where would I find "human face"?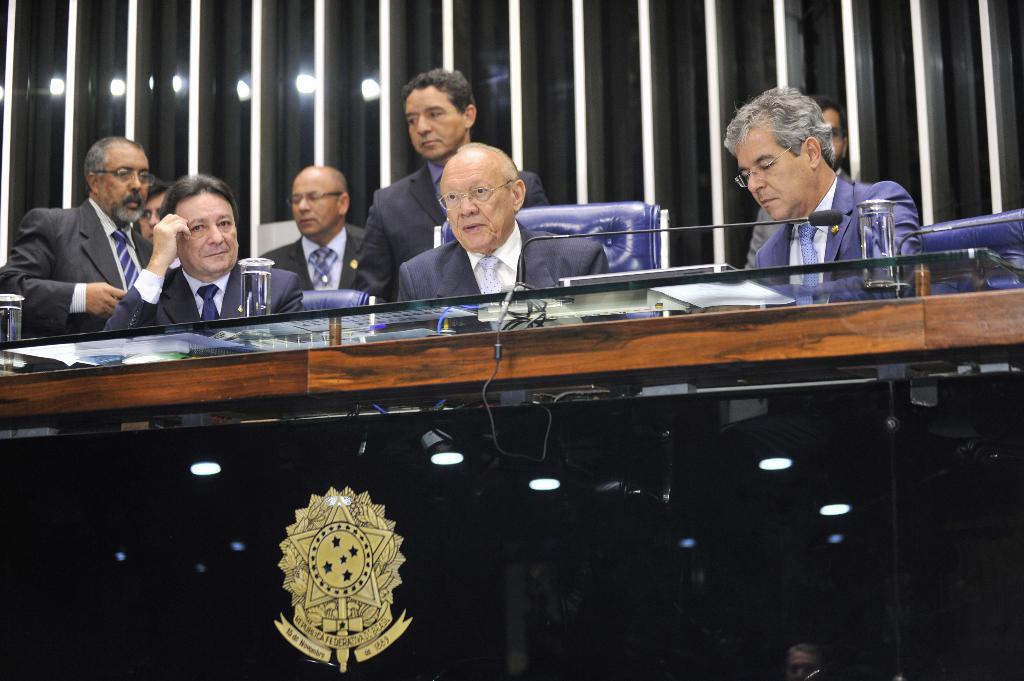
At bbox(435, 164, 514, 254).
